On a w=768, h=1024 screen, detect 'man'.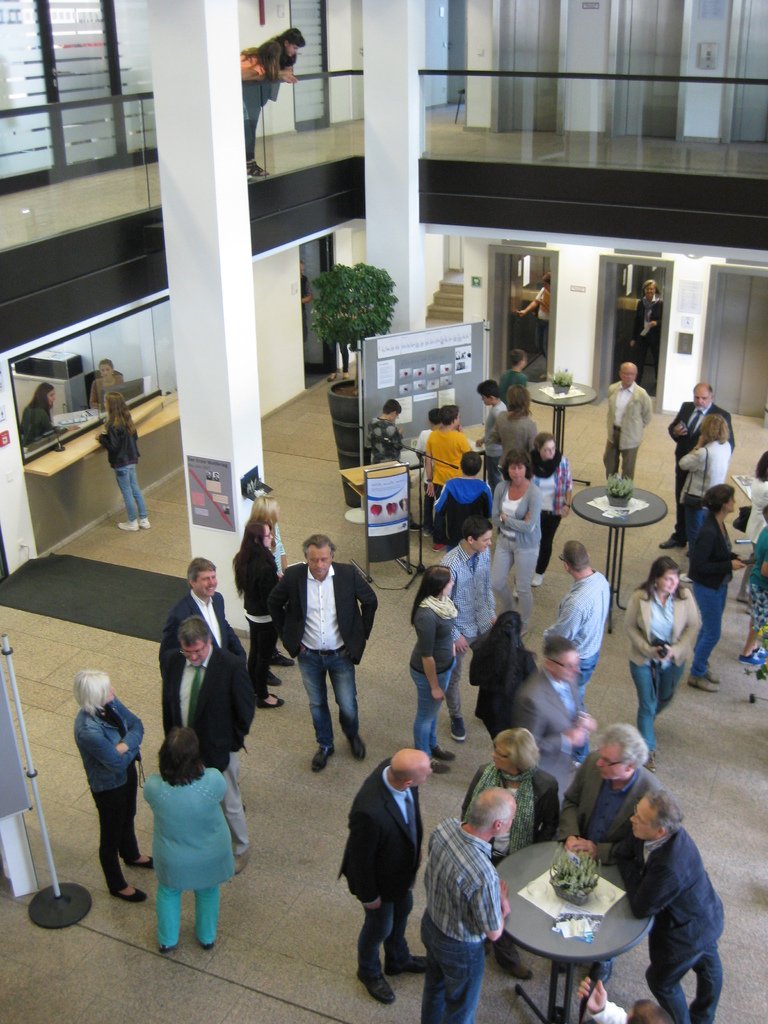
l=152, t=606, r=261, b=872.
